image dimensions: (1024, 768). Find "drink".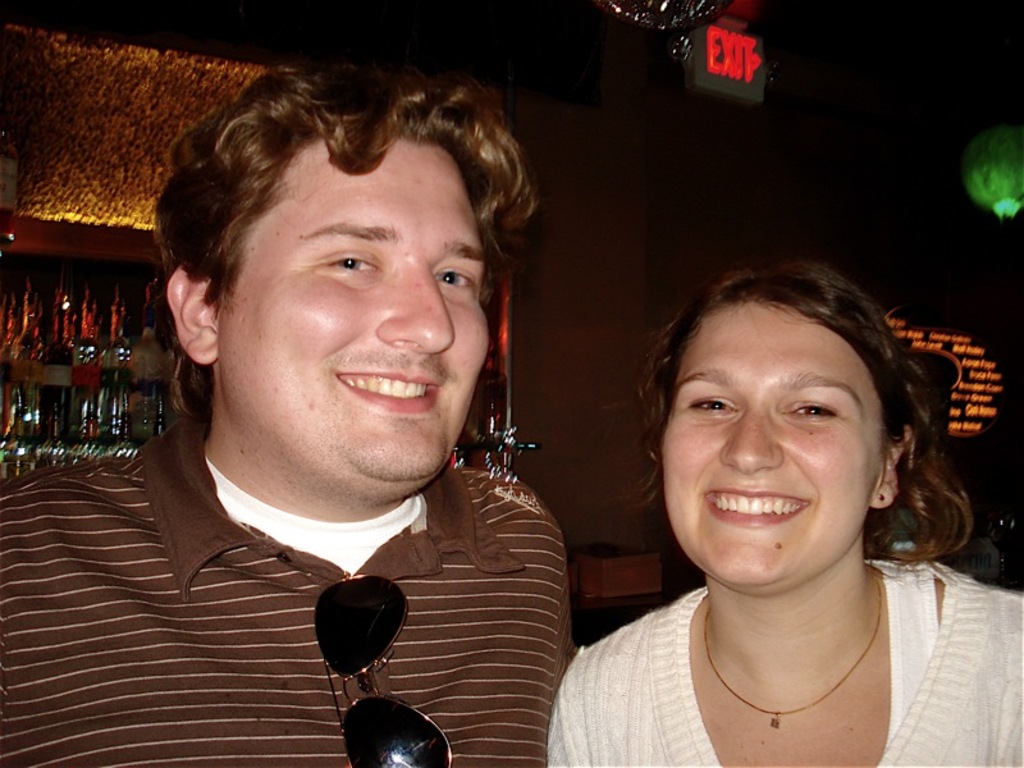
bbox(118, 278, 166, 458).
